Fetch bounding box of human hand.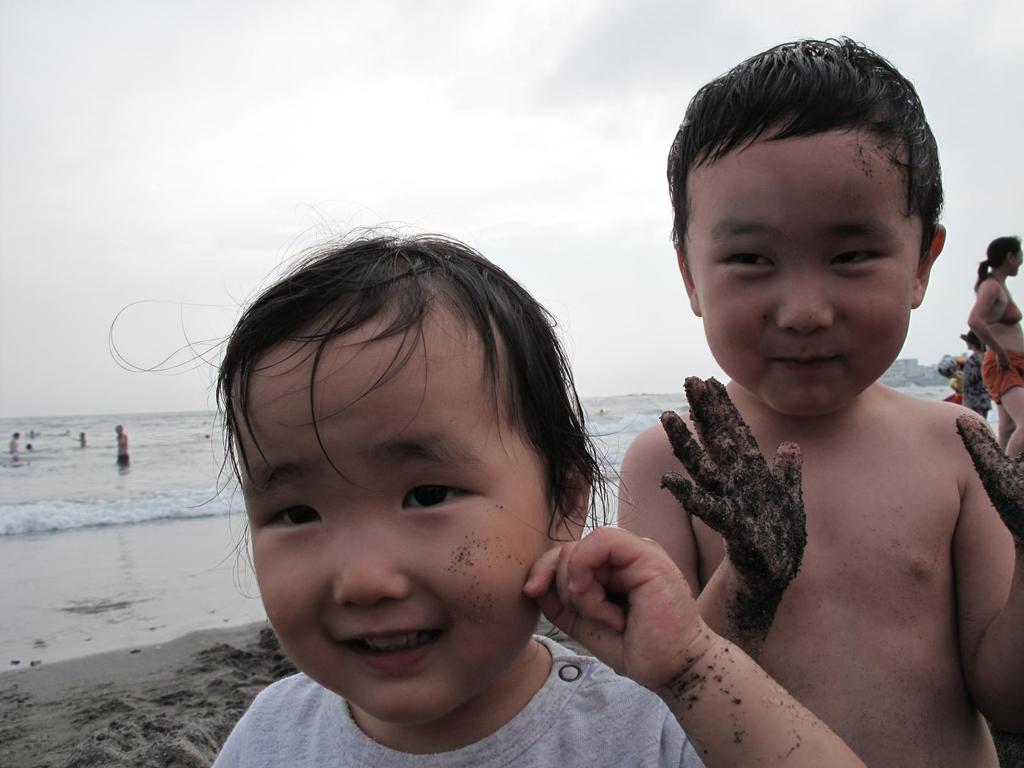
Bbox: (954, 412, 1023, 550).
